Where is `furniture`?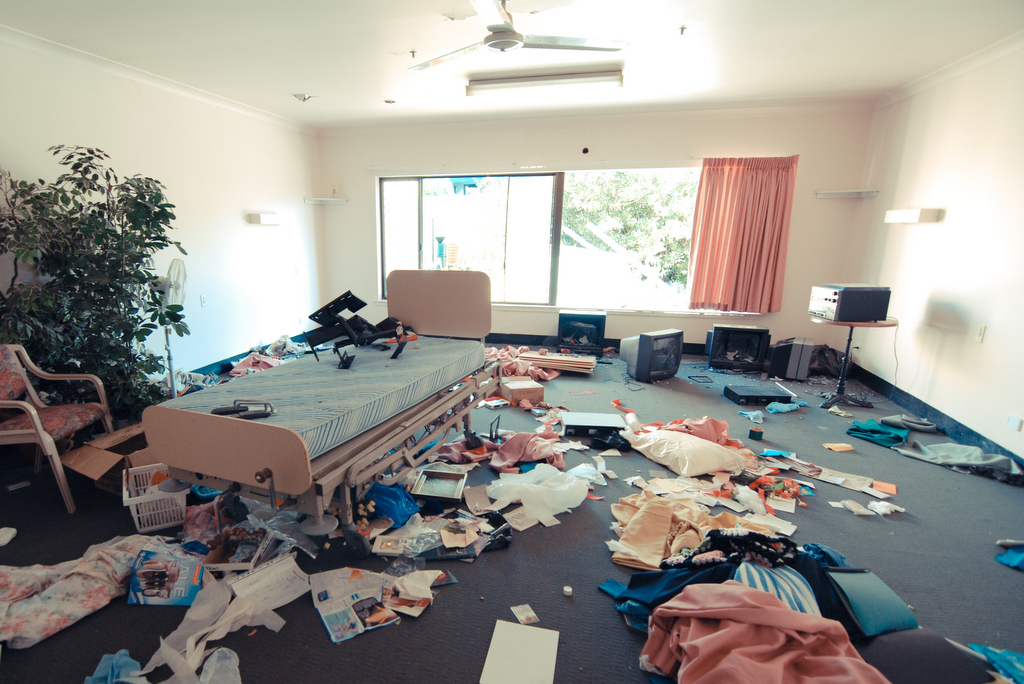
<bbox>140, 267, 490, 536</bbox>.
